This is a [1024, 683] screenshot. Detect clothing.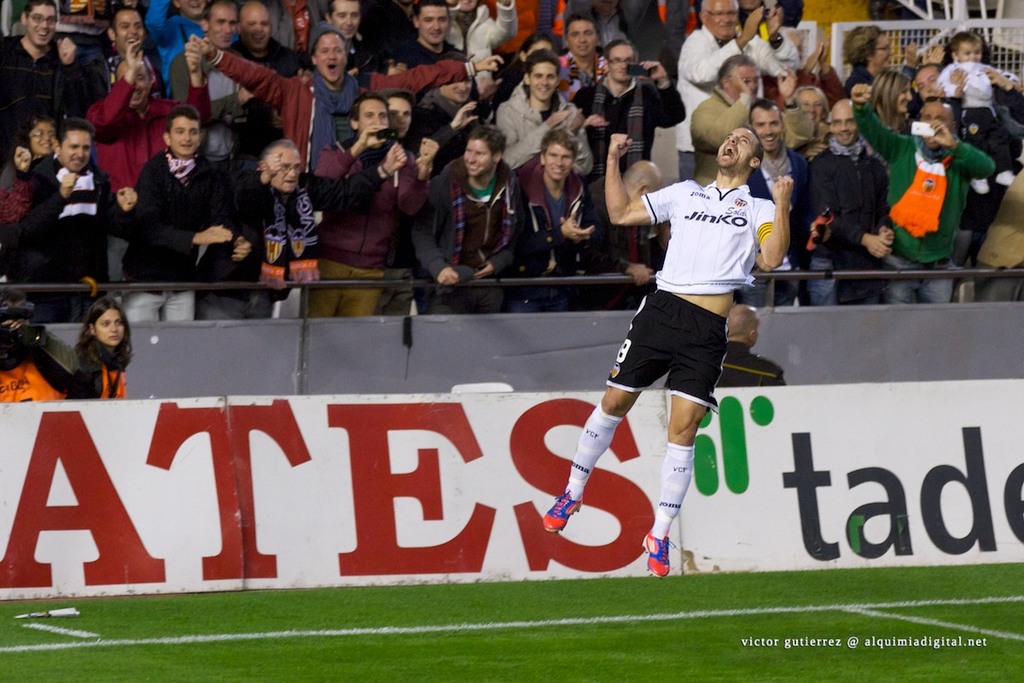
[left=146, top=1, right=240, bottom=61].
